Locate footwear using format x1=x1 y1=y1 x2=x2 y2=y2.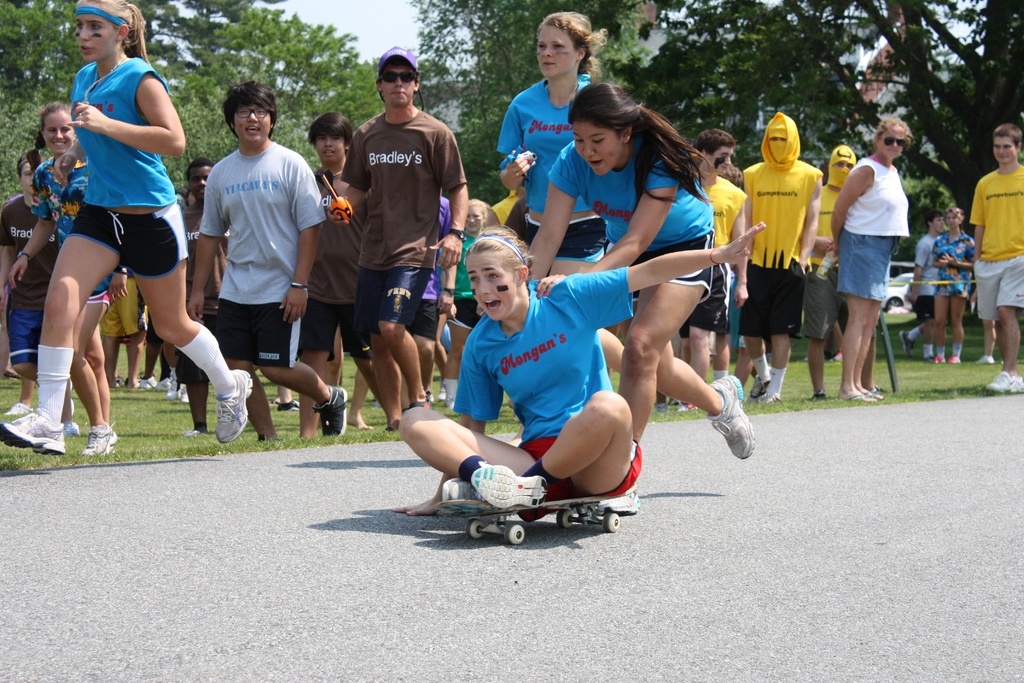
x1=150 y1=375 x2=168 y2=393.
